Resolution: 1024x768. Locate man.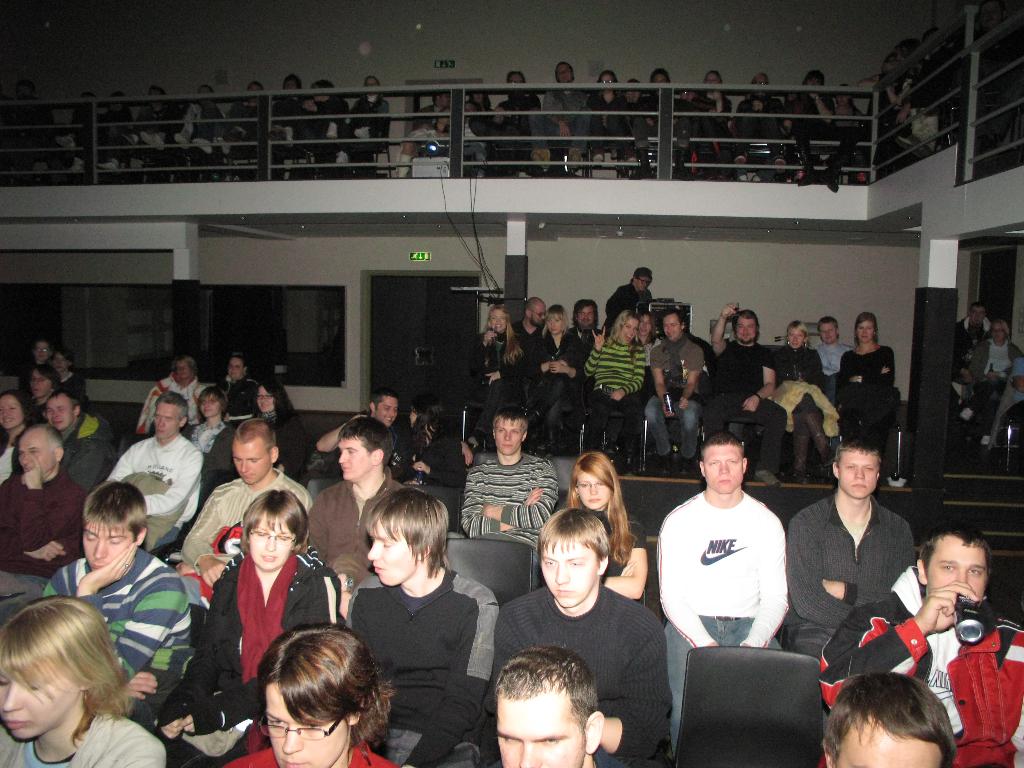
495,503,673,765.
